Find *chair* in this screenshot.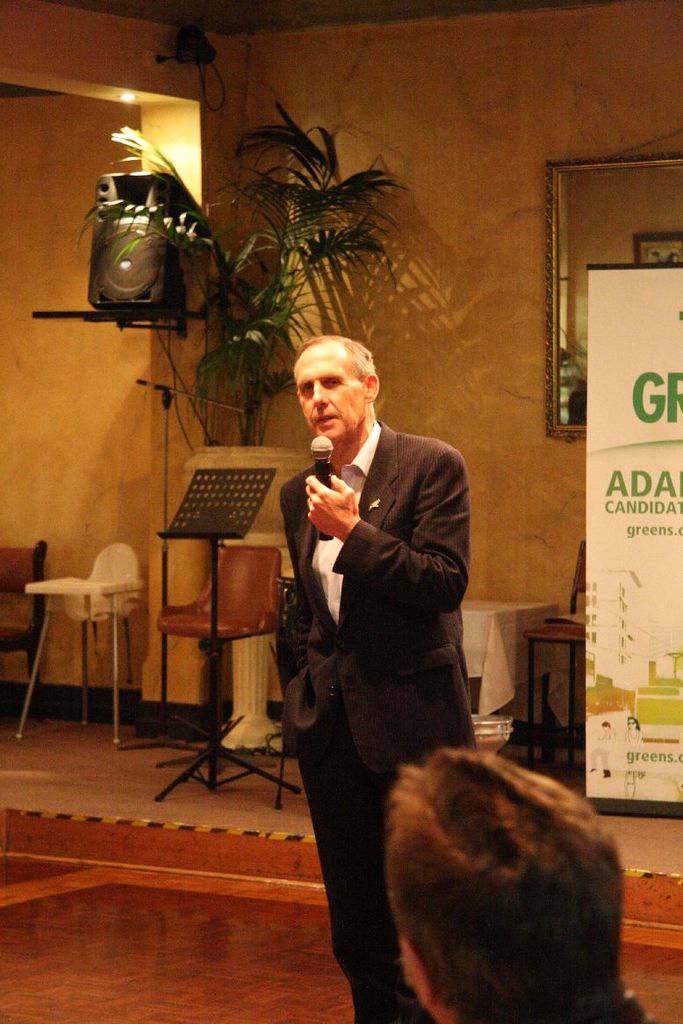
The bounding box for *chair* is detection(515, 537, 591, 780).
